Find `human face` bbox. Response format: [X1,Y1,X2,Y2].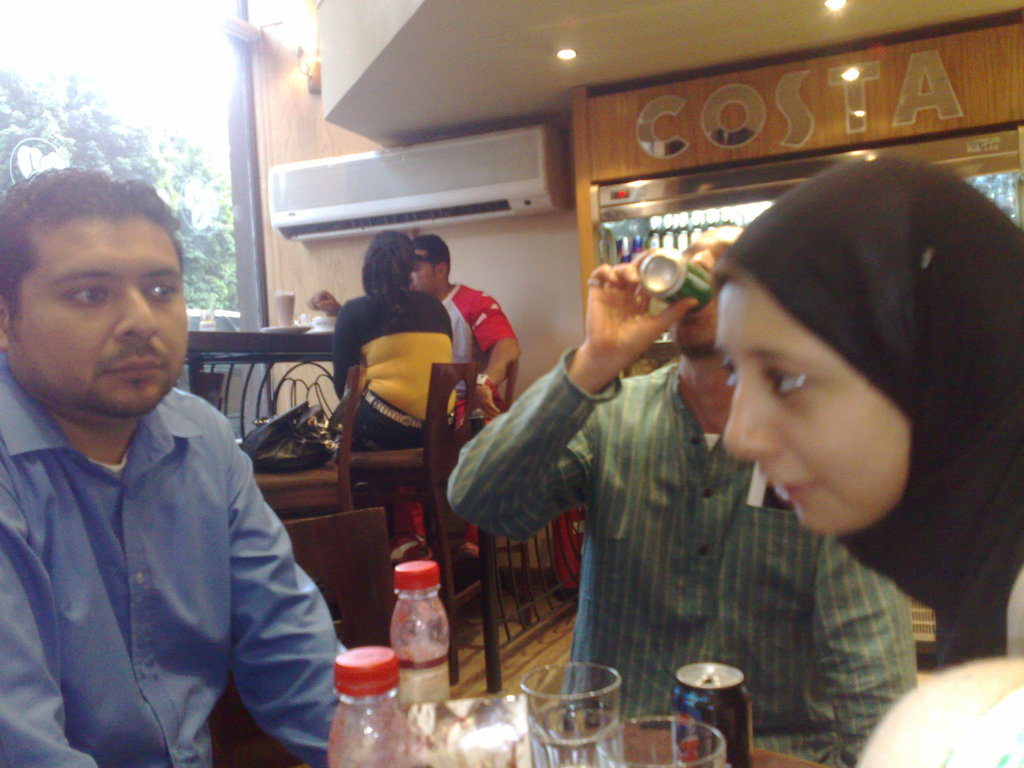
[12,209,190,423].
